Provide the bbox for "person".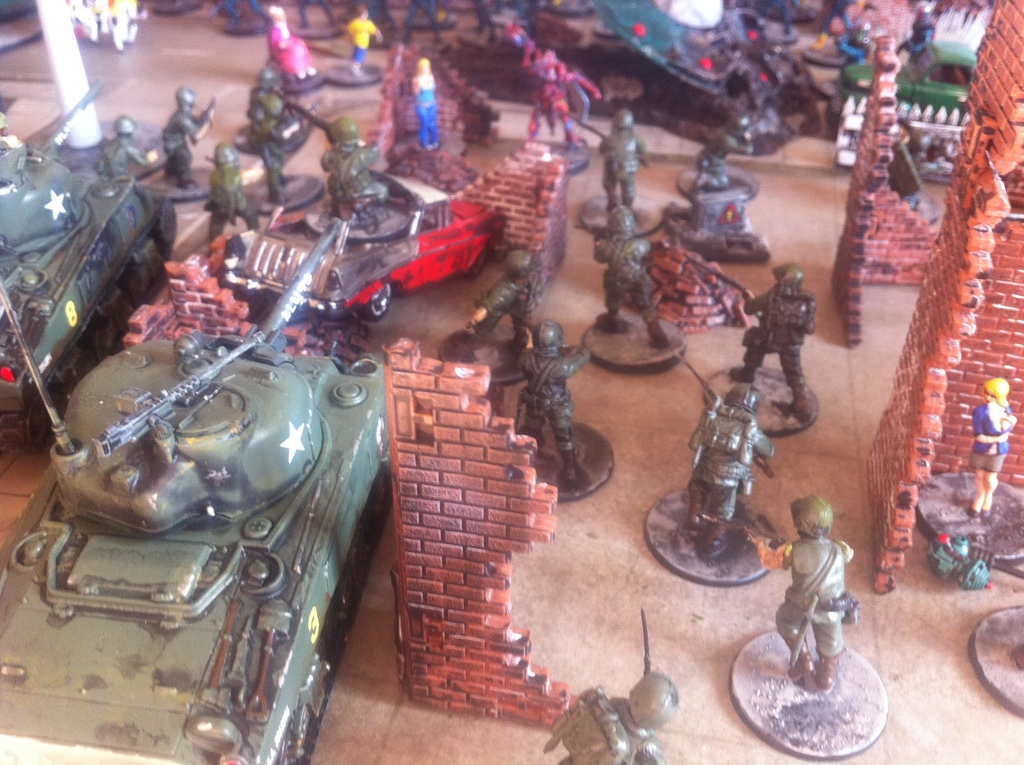
region(685, 381, 781, 567).
